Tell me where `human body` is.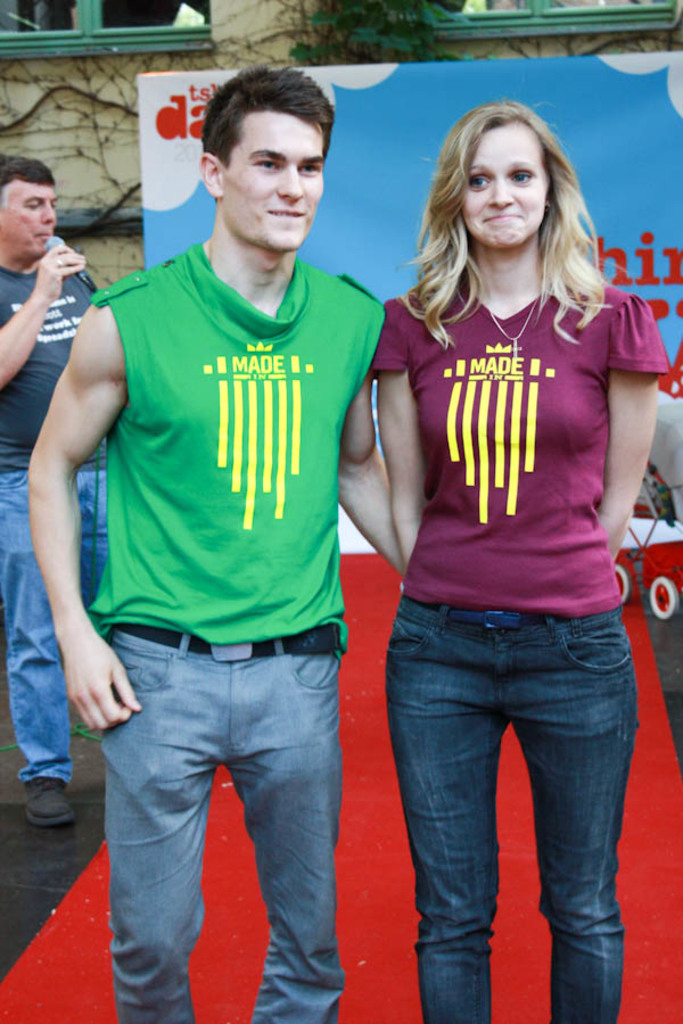
`human body` is at bbox(0, 149, 104, 841).
